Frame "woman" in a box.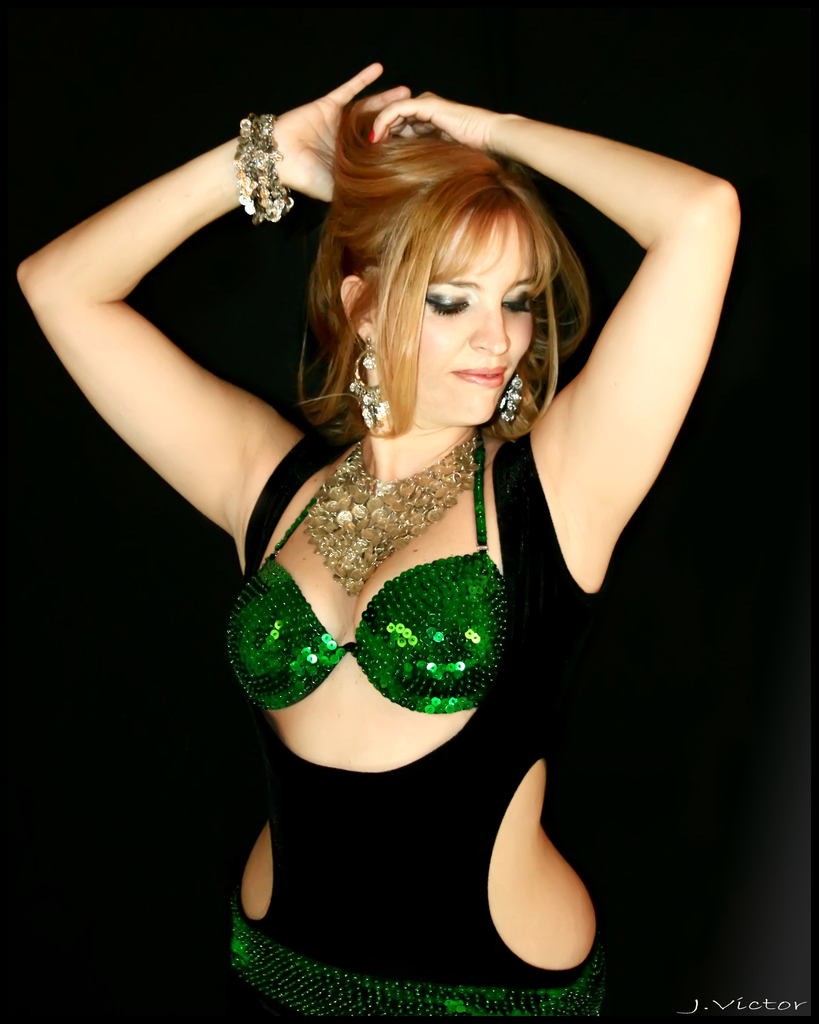
detection(12, 57, 738, 1023).
